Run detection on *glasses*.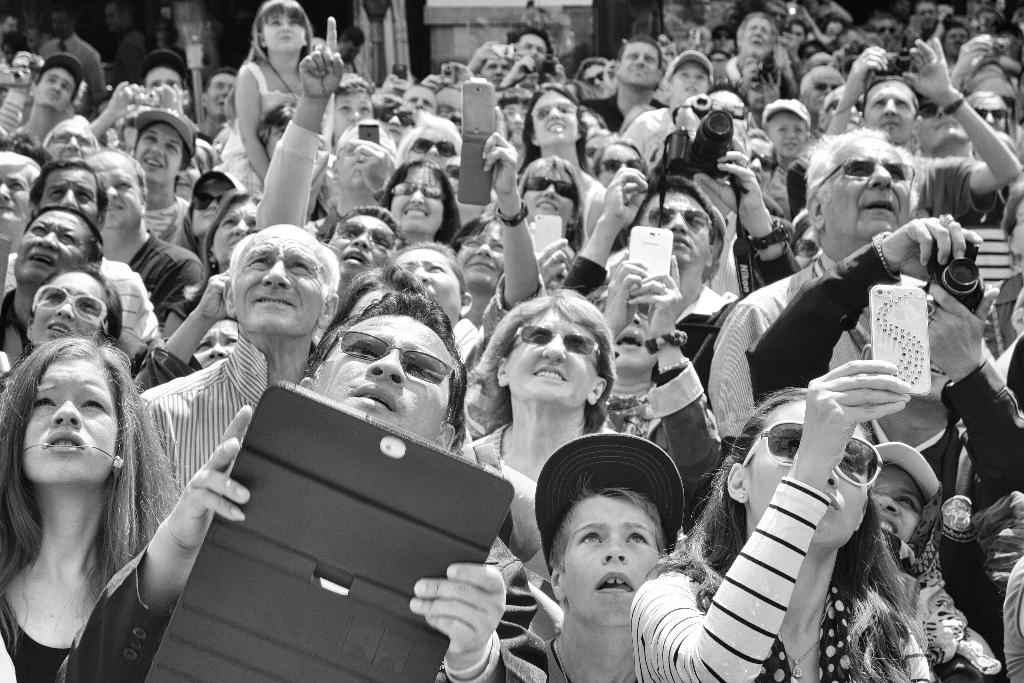
Result: x1=307 y1=324 x2=463 y2=427.
